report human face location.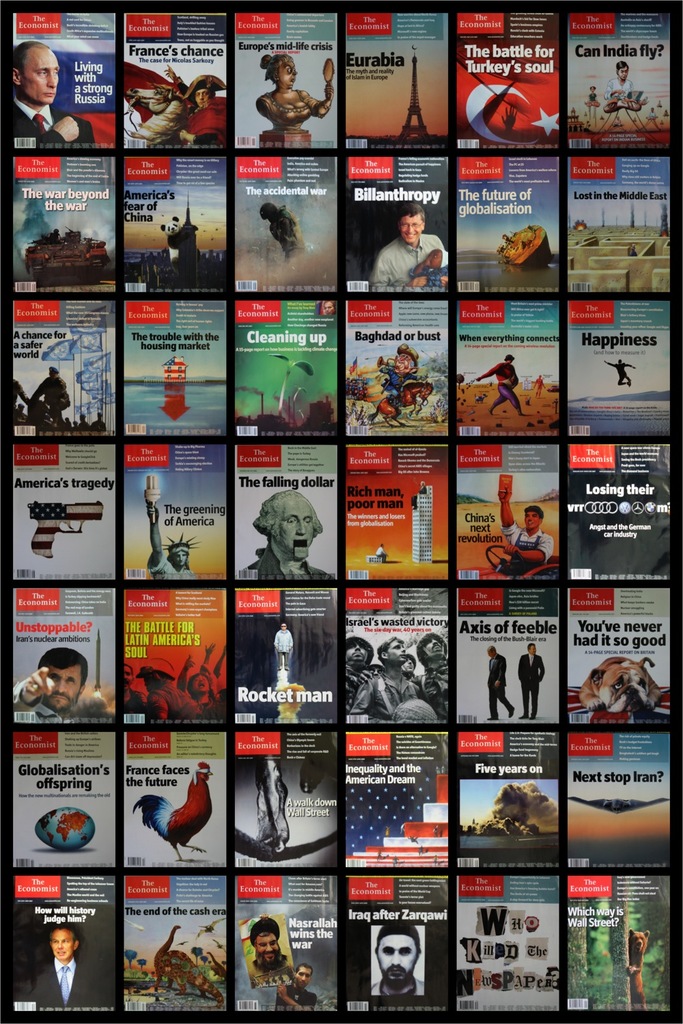
Report: 49,929,81,964.
